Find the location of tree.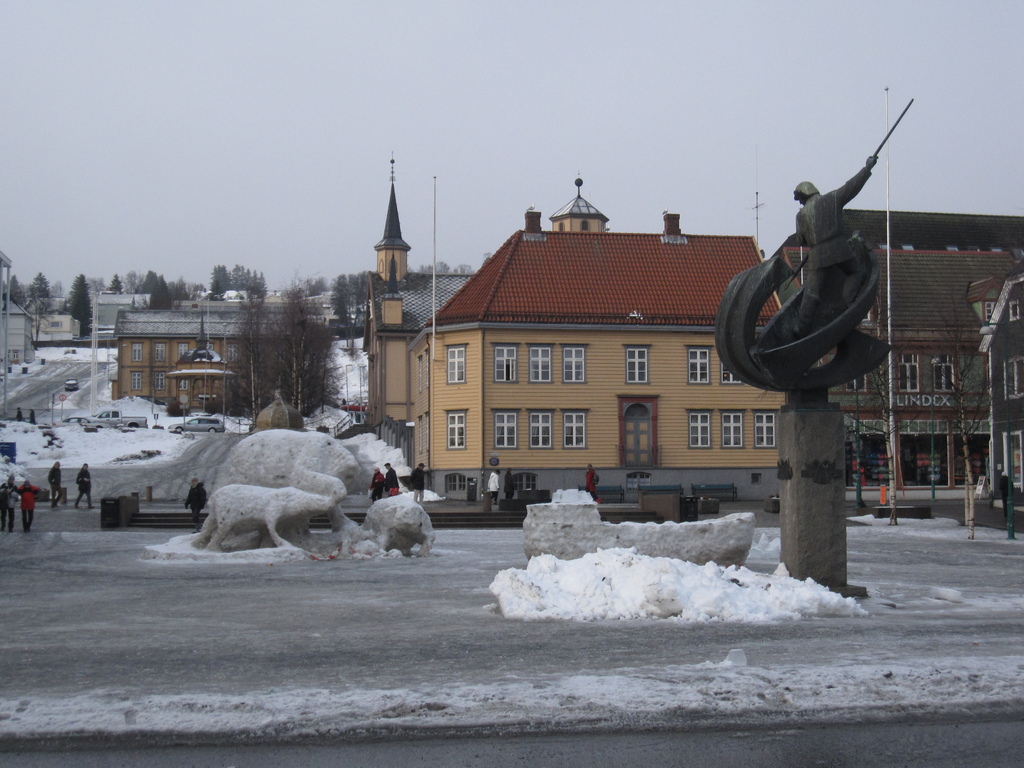
Location: 871:294:929:531.
